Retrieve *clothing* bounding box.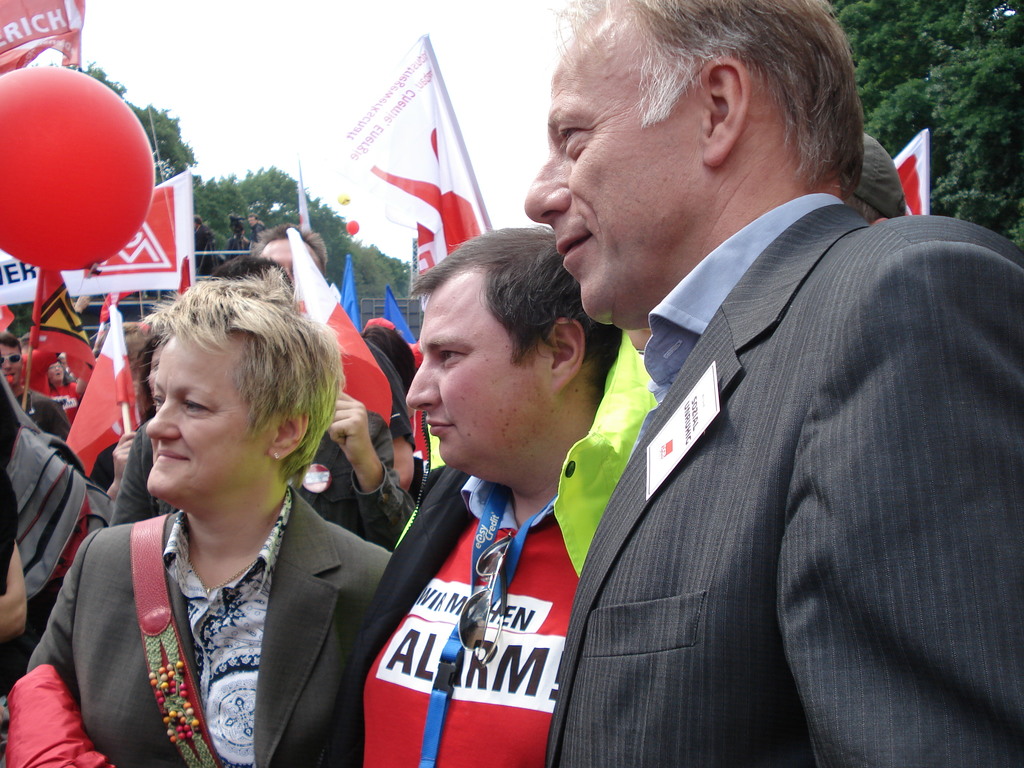
Bounding box: left=15, top=382, right=68, bottom=451.
